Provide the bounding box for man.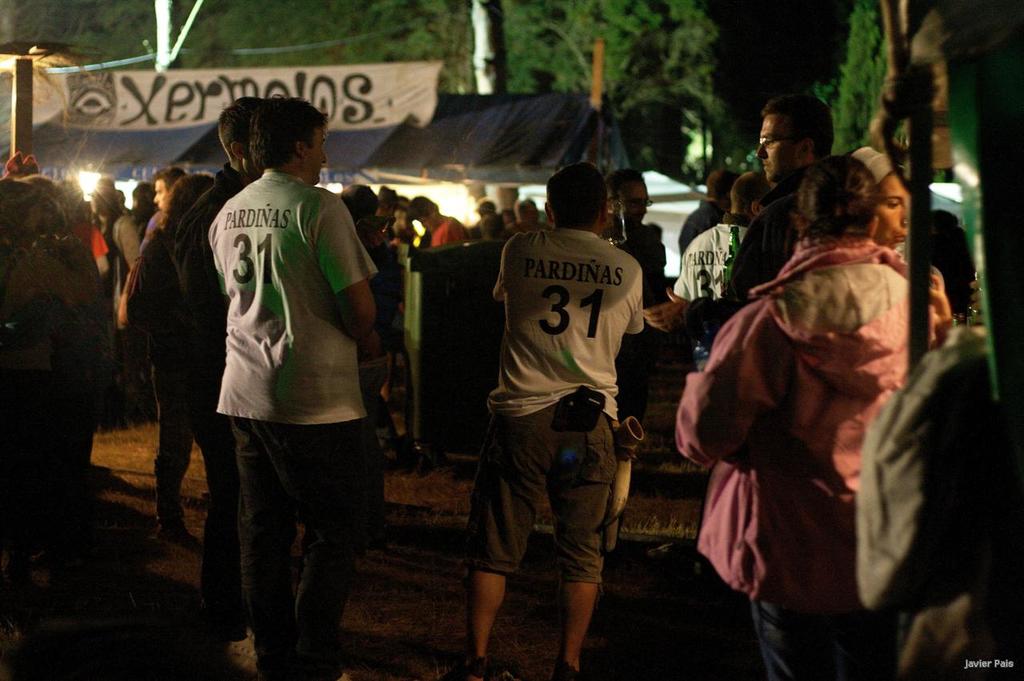
407/194/470/248.
